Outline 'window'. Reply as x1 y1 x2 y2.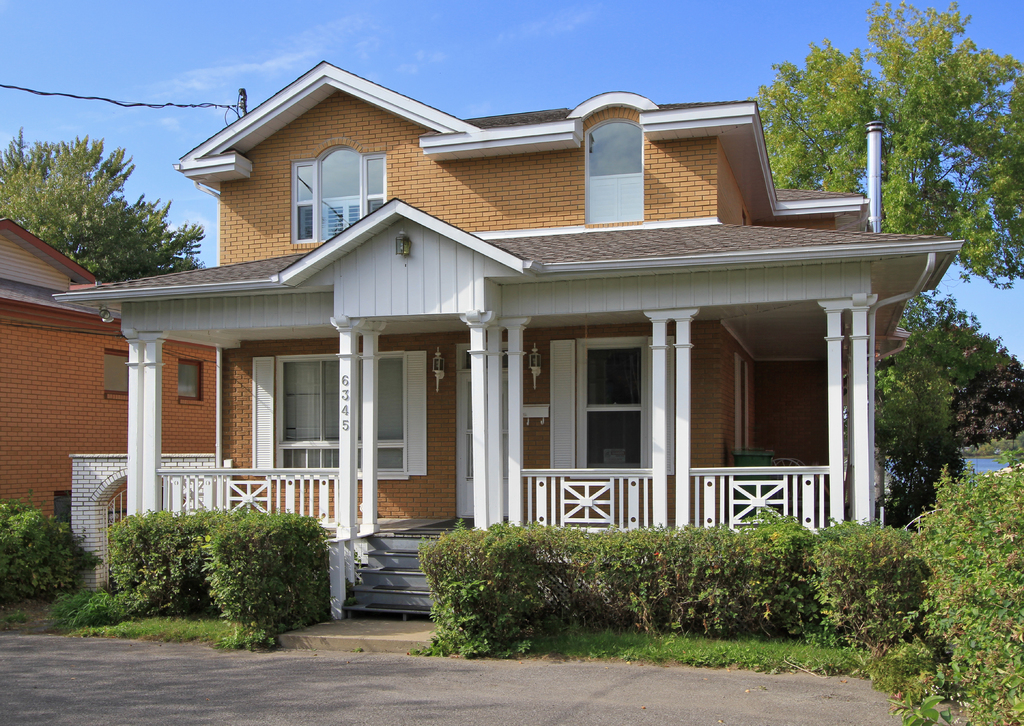
269 347 416 472.
